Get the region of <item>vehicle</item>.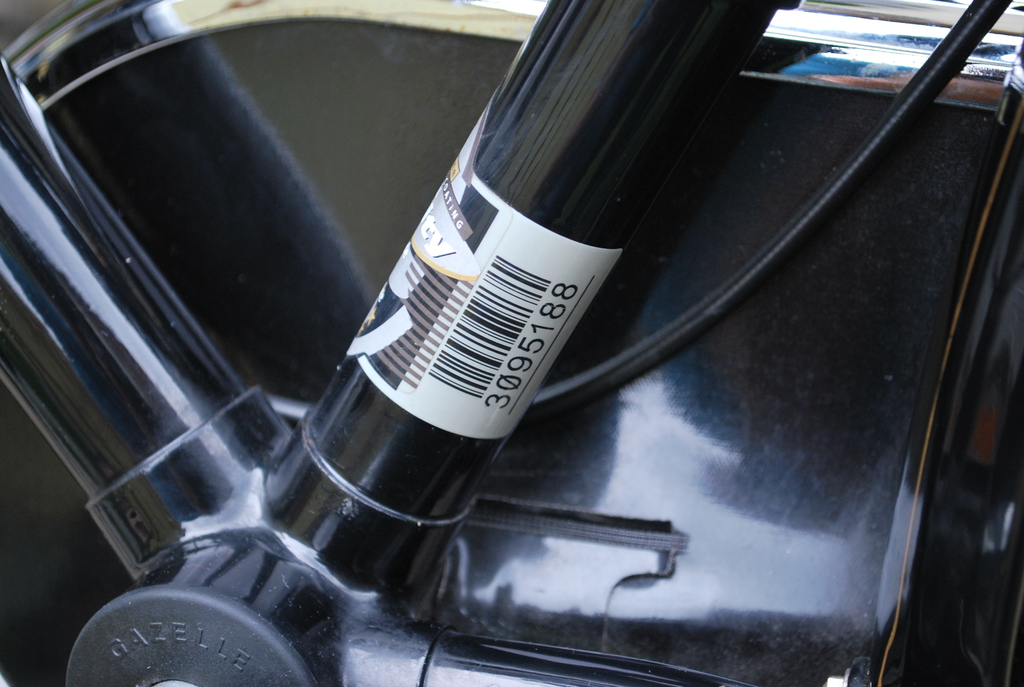
bbox=[0, 0, 1023, 686].
